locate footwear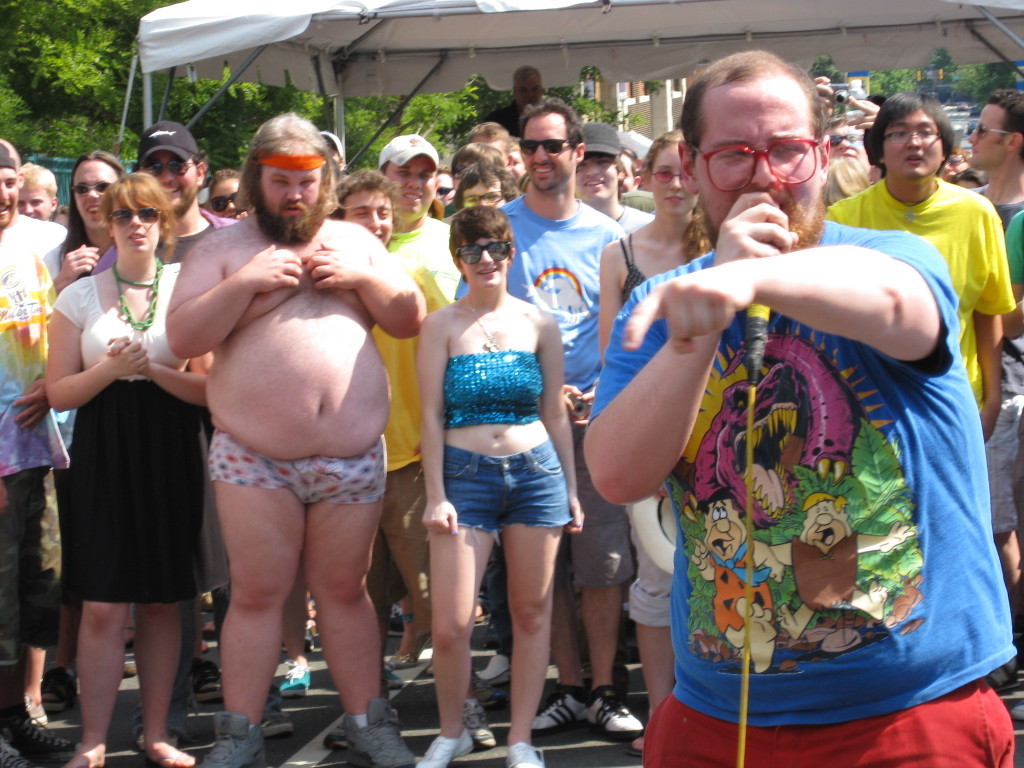
x1=197, y1=713, x2=265, y2=767
